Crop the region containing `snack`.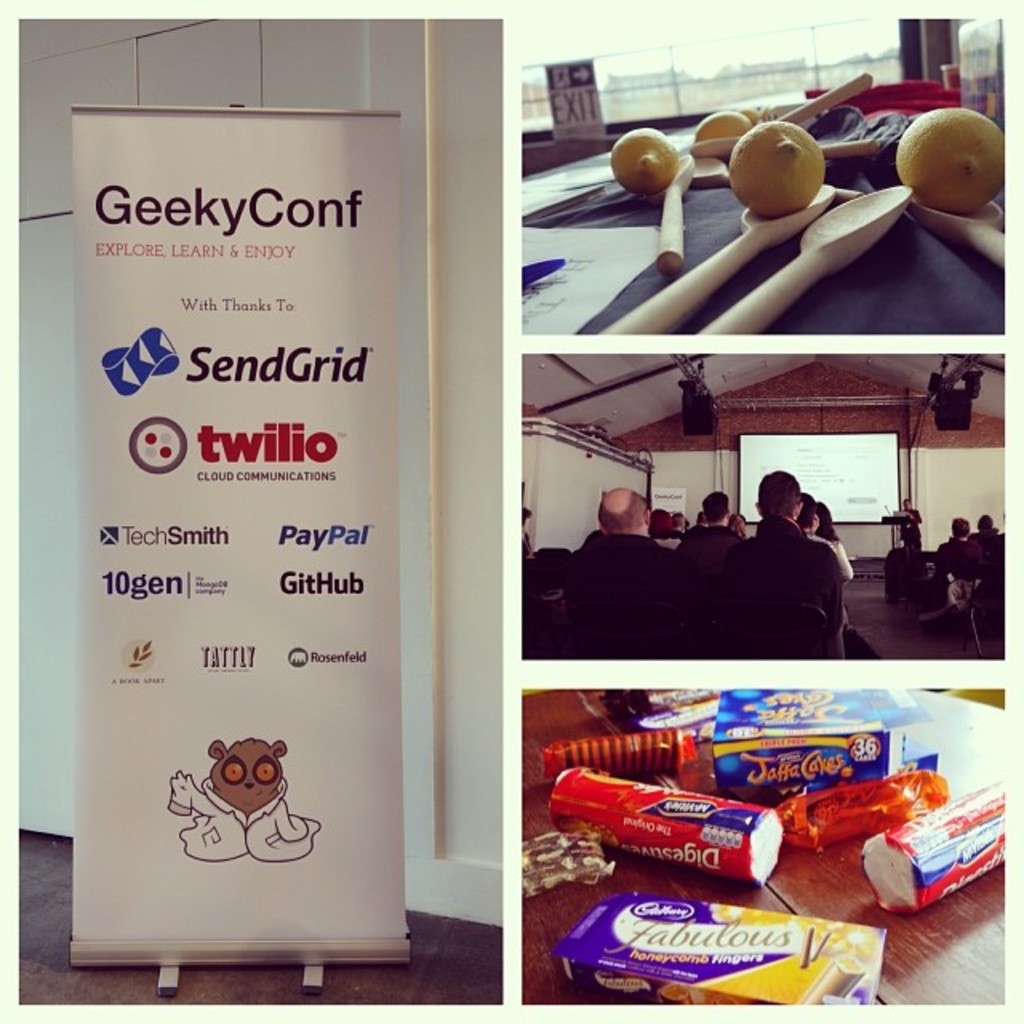
Crop region: x1=507, y1=742, x2=787, y2=904.
